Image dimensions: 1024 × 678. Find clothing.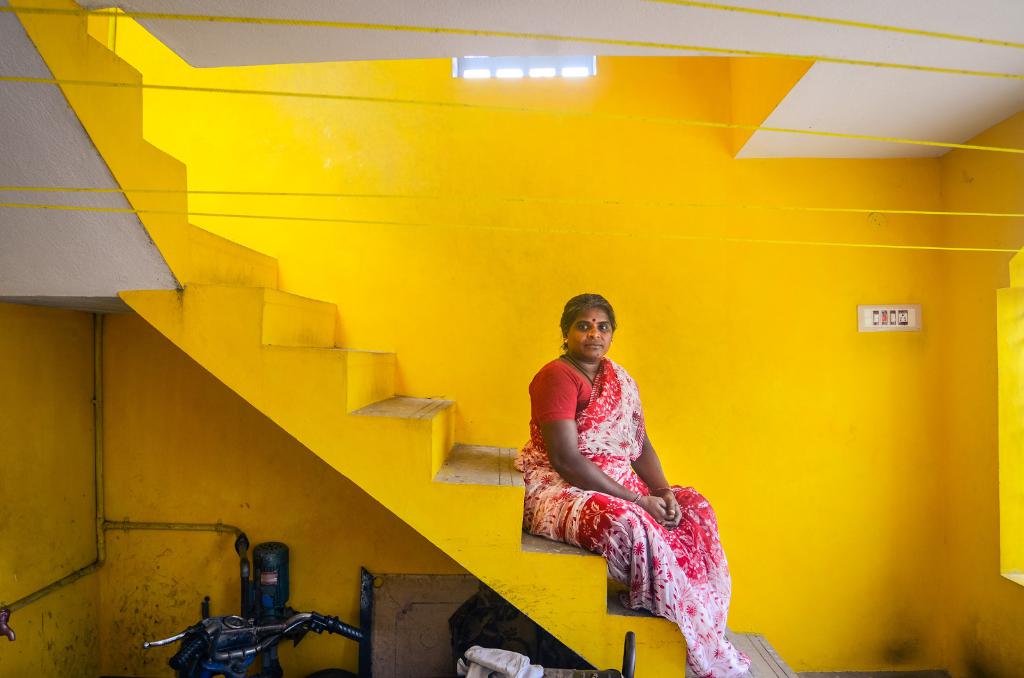
<bbox>515, 357, 751, 677</bbox>.
